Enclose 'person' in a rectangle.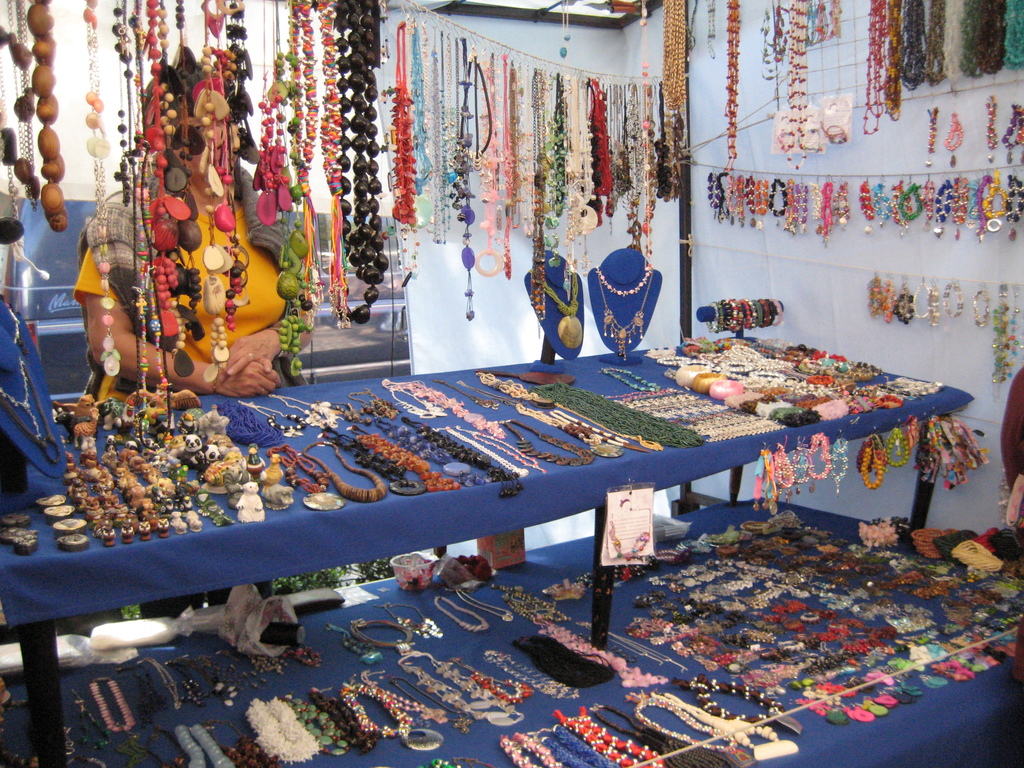
rect(68, 55, 317, 618).
